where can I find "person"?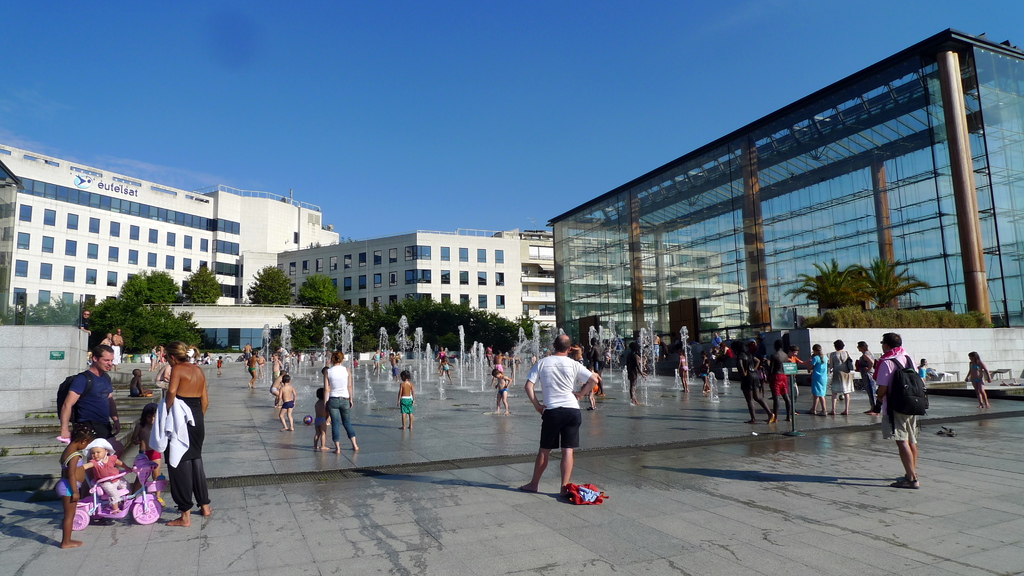
You can find it at left=433, top=348, right=447, bottom=374.
